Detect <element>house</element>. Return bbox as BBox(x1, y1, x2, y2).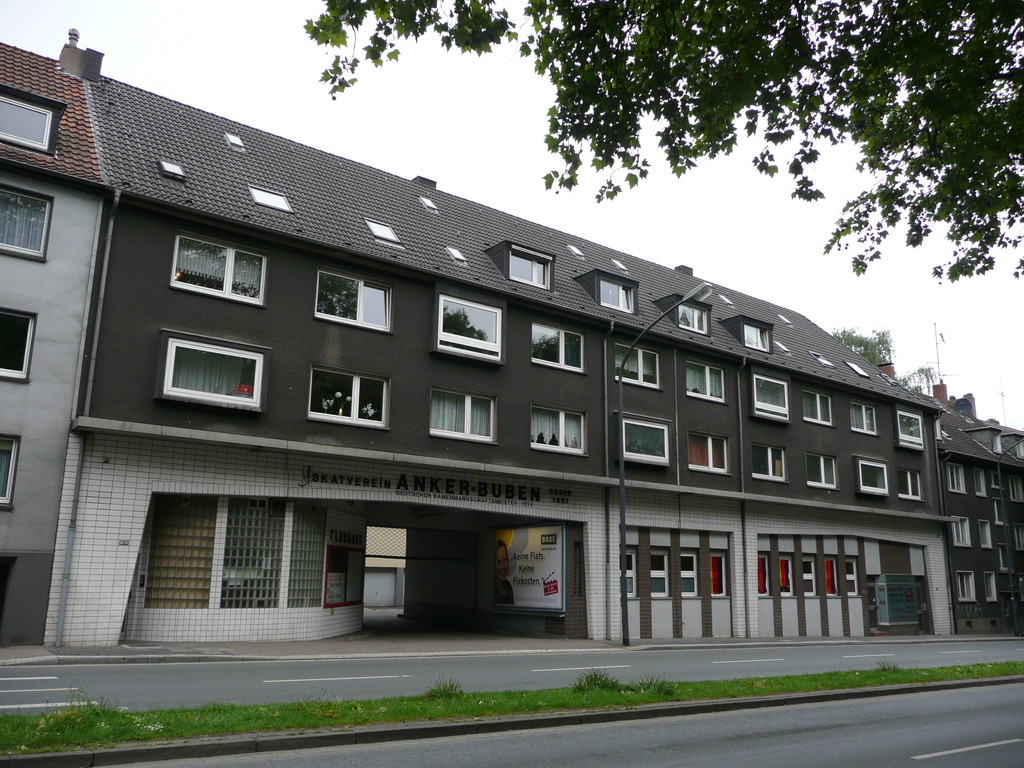
BBox(0, 29, 109, 647).
